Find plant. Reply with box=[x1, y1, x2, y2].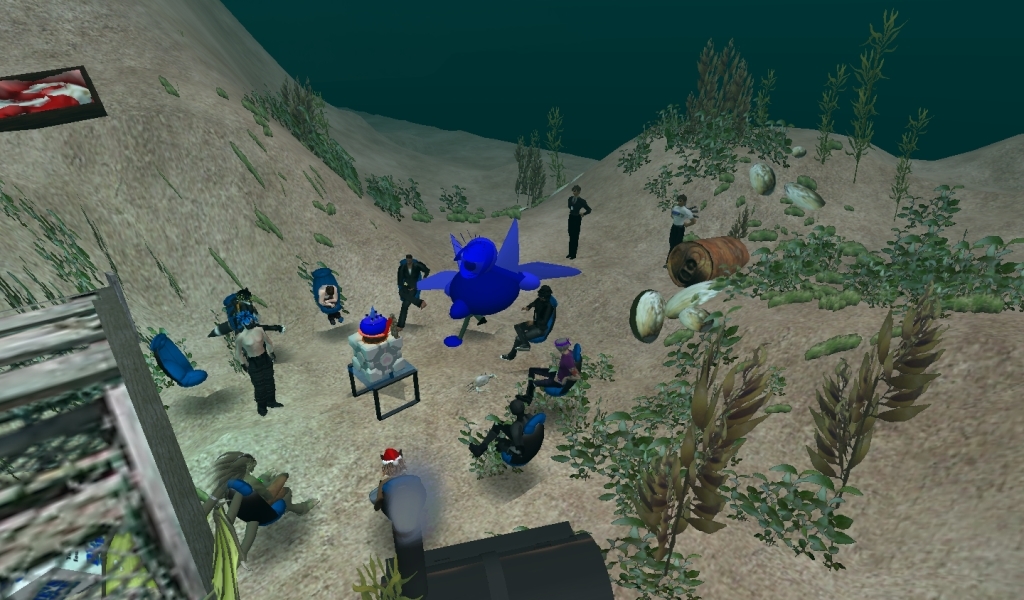
box=[691, 175, 1023, 324].
